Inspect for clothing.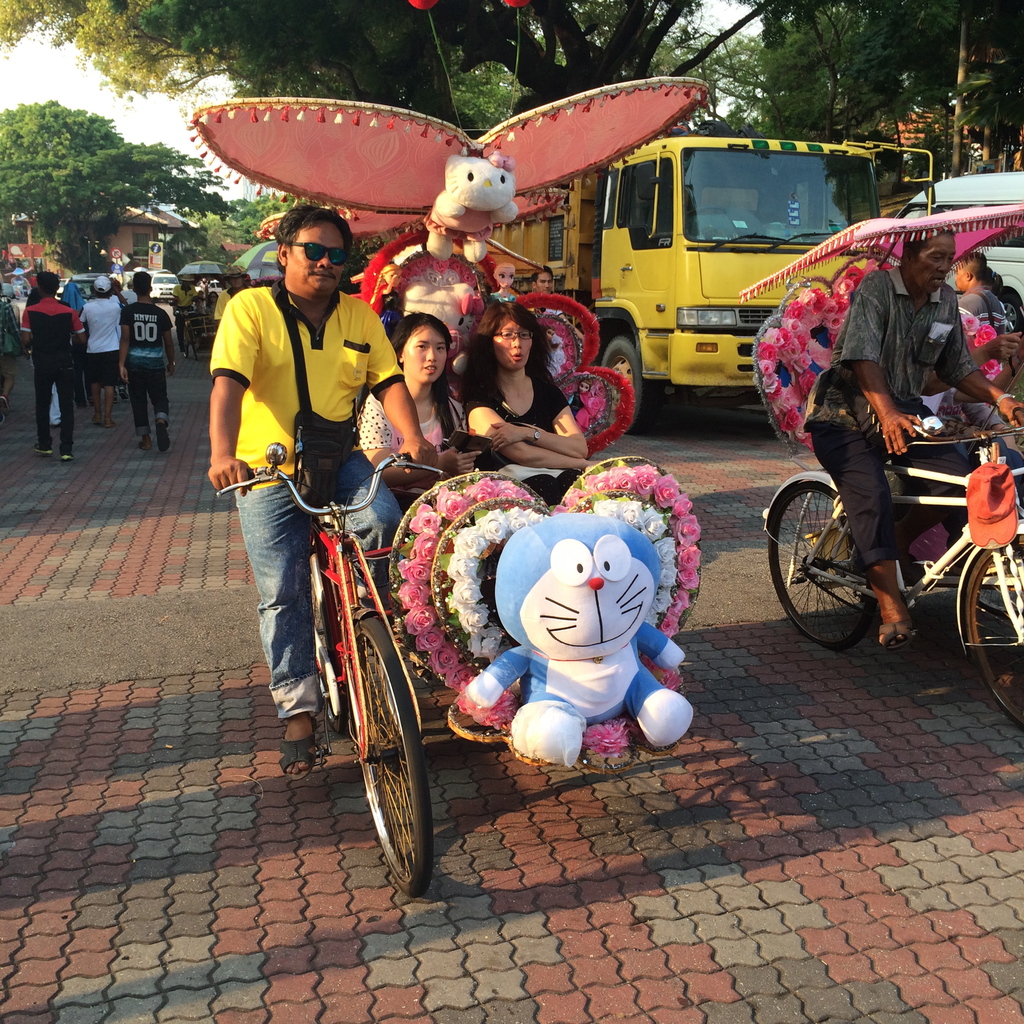
Inspection: bbox=[115, 304, 160, 423].
